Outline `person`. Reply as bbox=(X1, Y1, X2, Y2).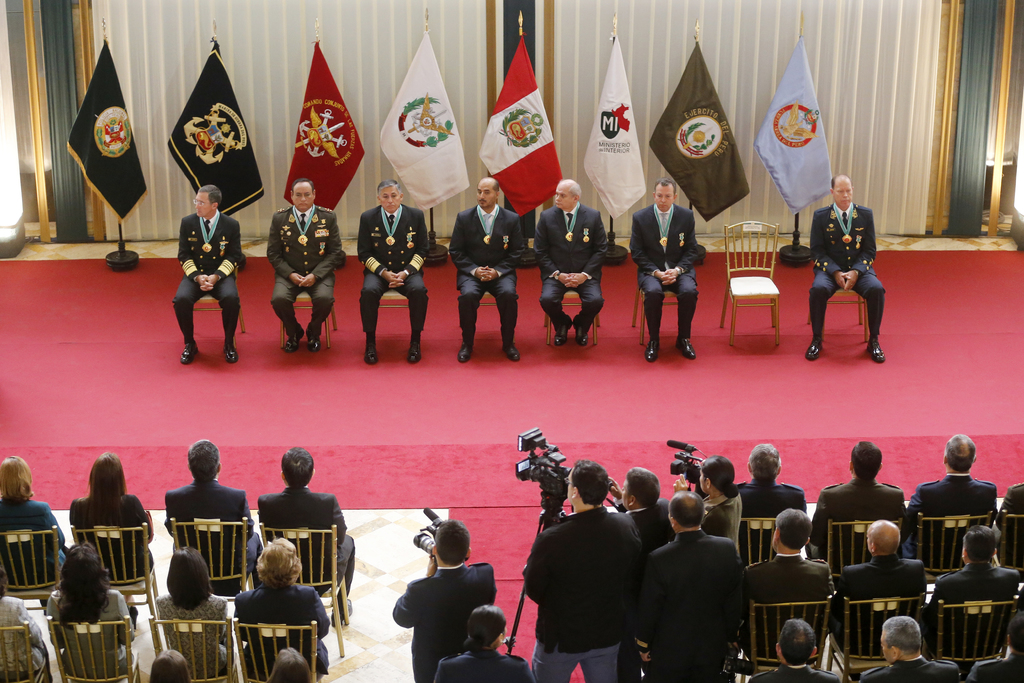
bbox=(254, 449, 358, 628).
